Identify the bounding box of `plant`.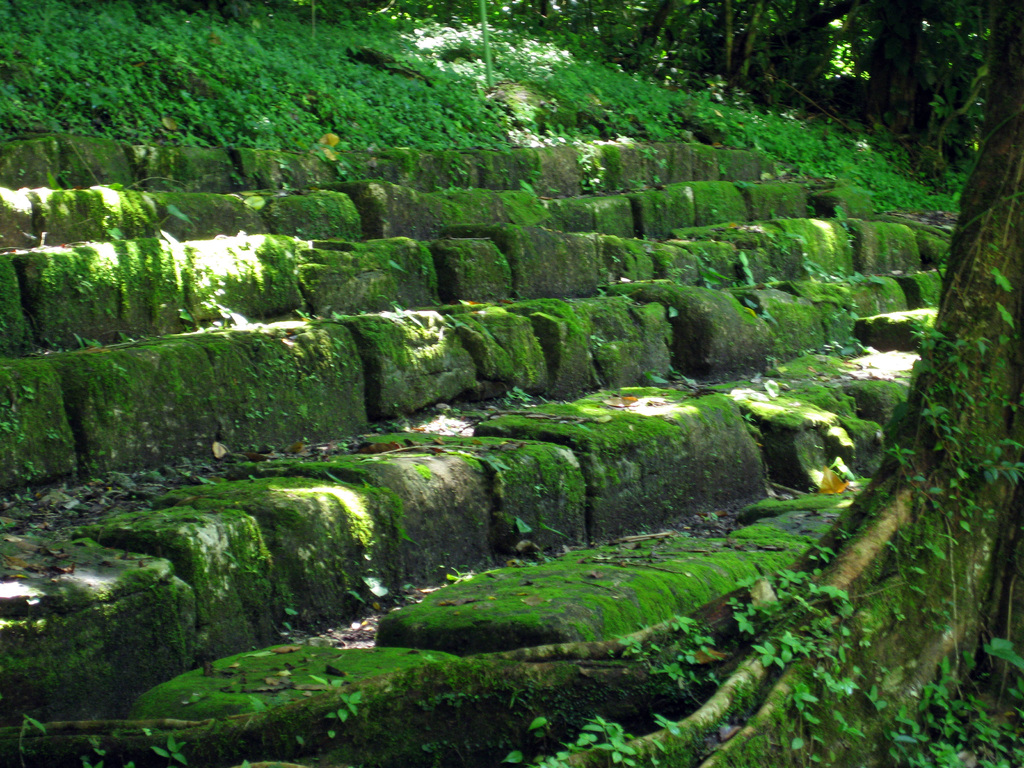
[15, 704, 52, 756].
